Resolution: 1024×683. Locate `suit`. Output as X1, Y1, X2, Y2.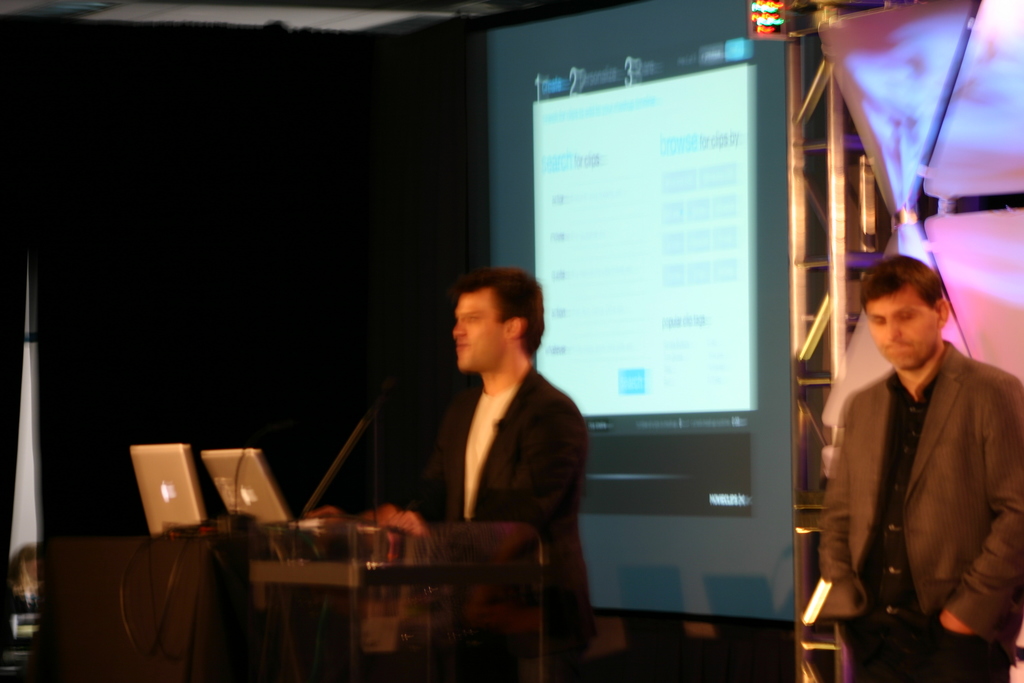
830, 289, 1018, 644.
